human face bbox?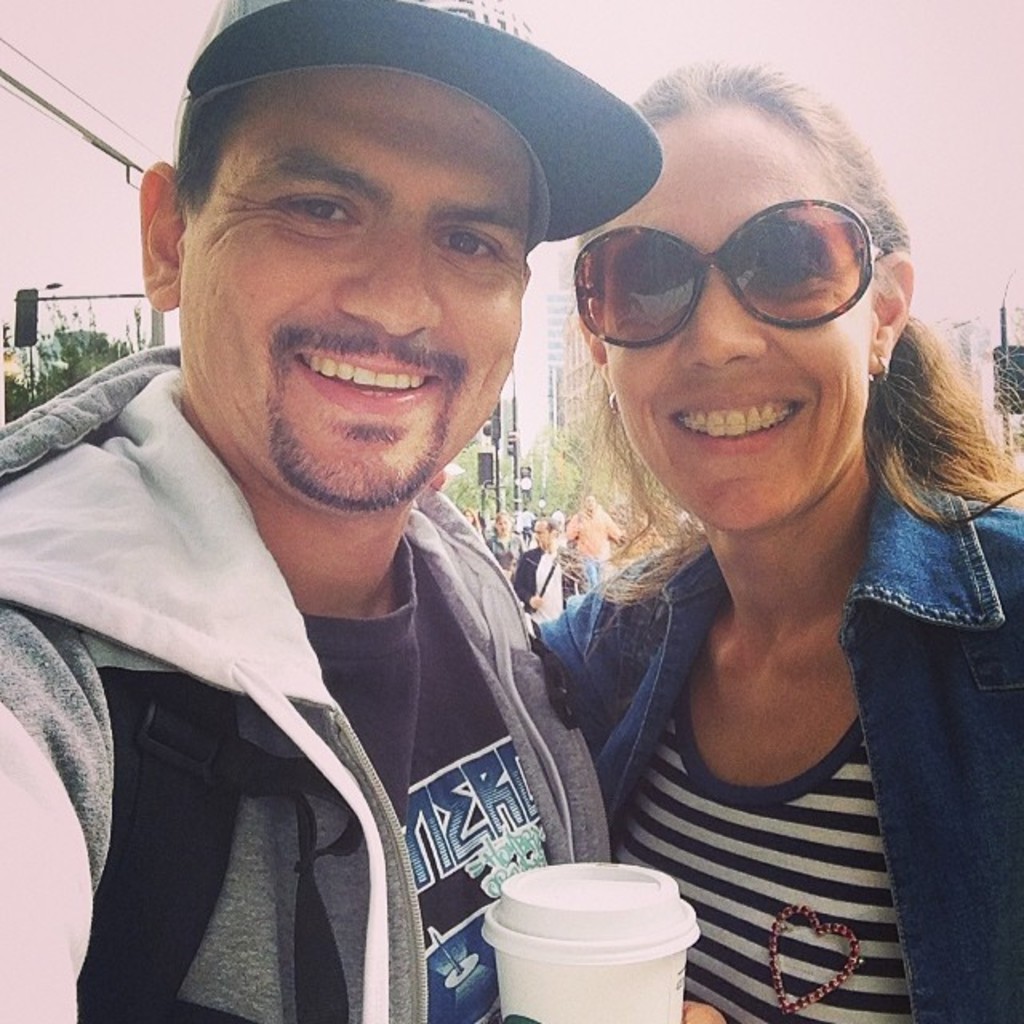
region(526, 509, 563, 550)
